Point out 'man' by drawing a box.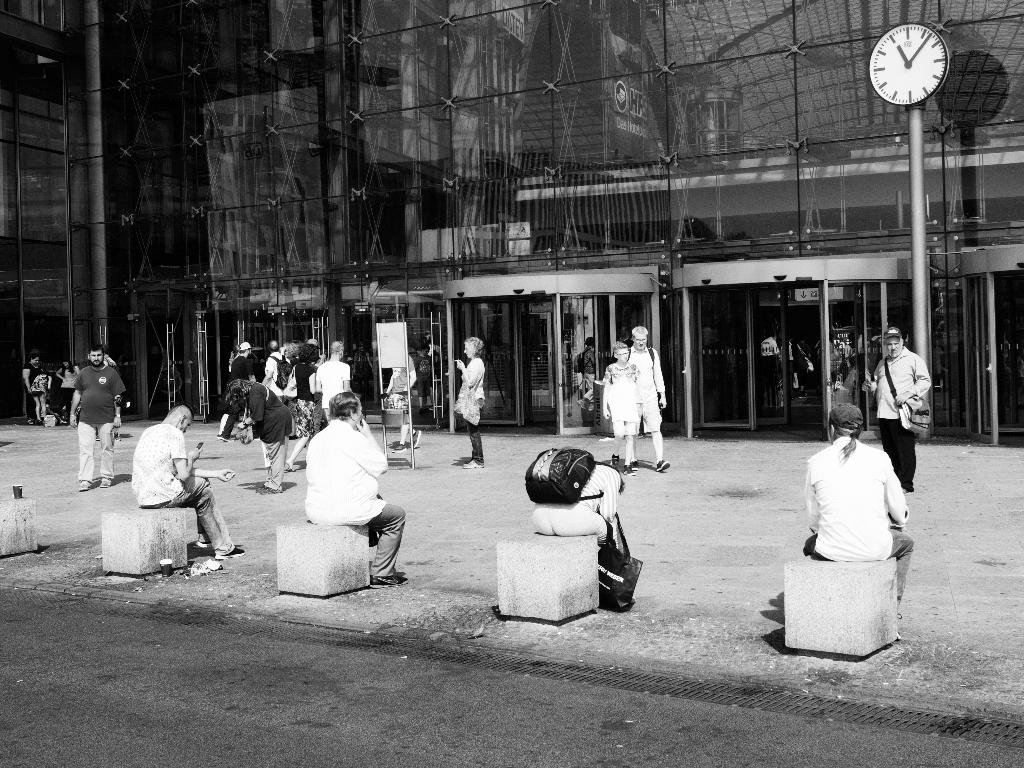
{"left": 307, "top": 339, "right": 323, "bottom": 367}.
